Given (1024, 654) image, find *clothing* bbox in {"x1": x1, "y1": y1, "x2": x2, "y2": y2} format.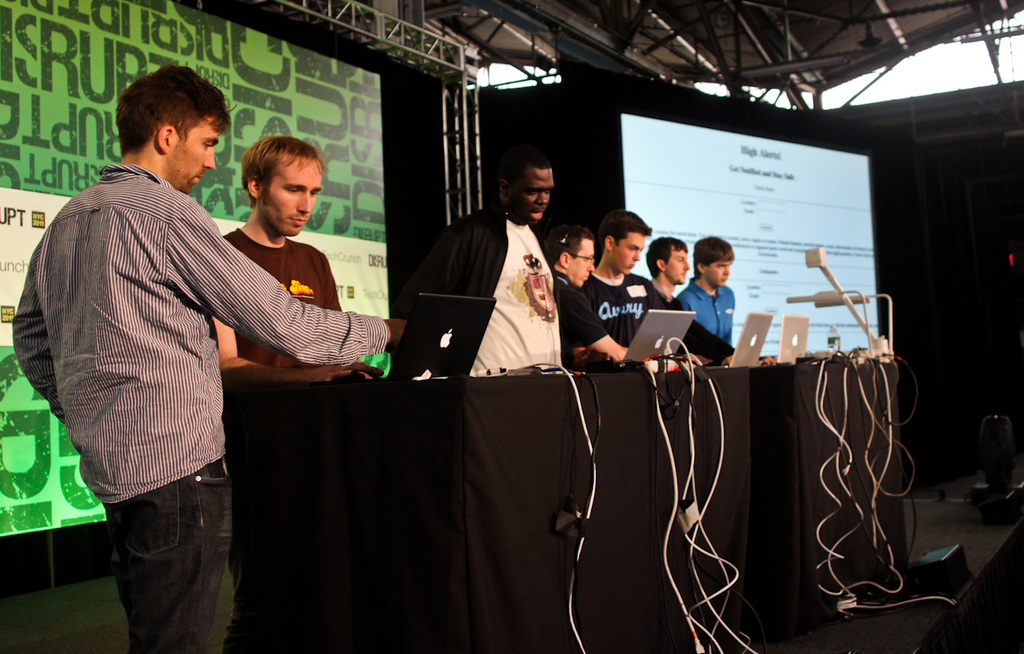
{"x1": 31, "y1": 142, "x2": 354, "y2": 569}.
